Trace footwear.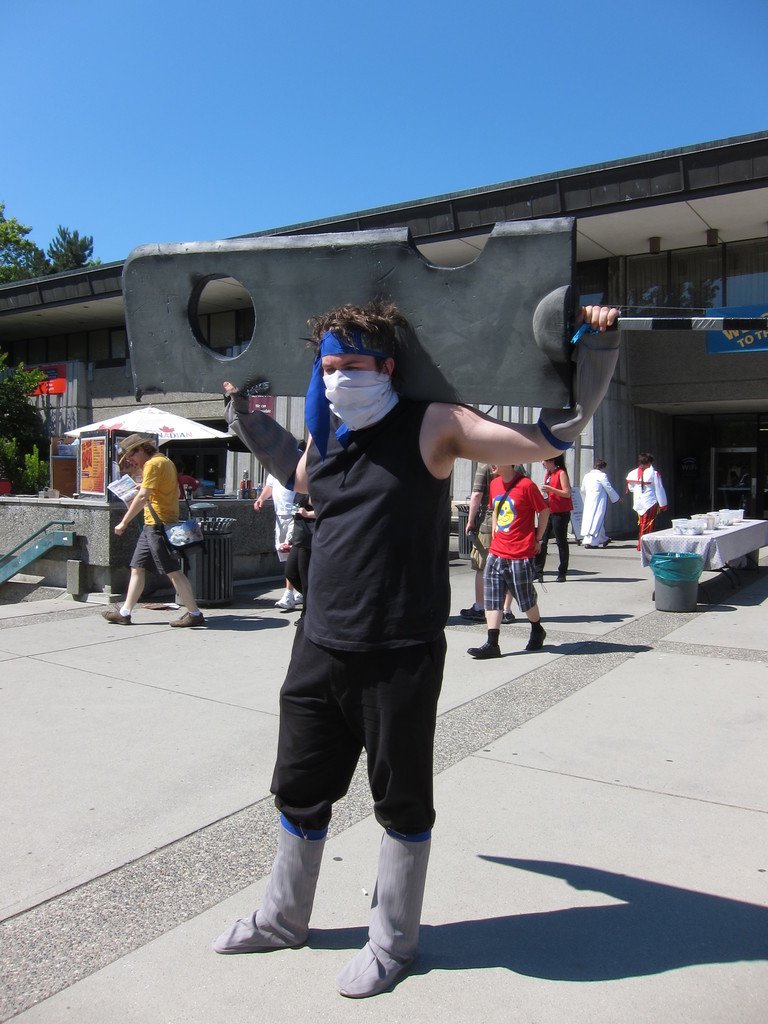
Traced to (206, 809, 332, 954).
